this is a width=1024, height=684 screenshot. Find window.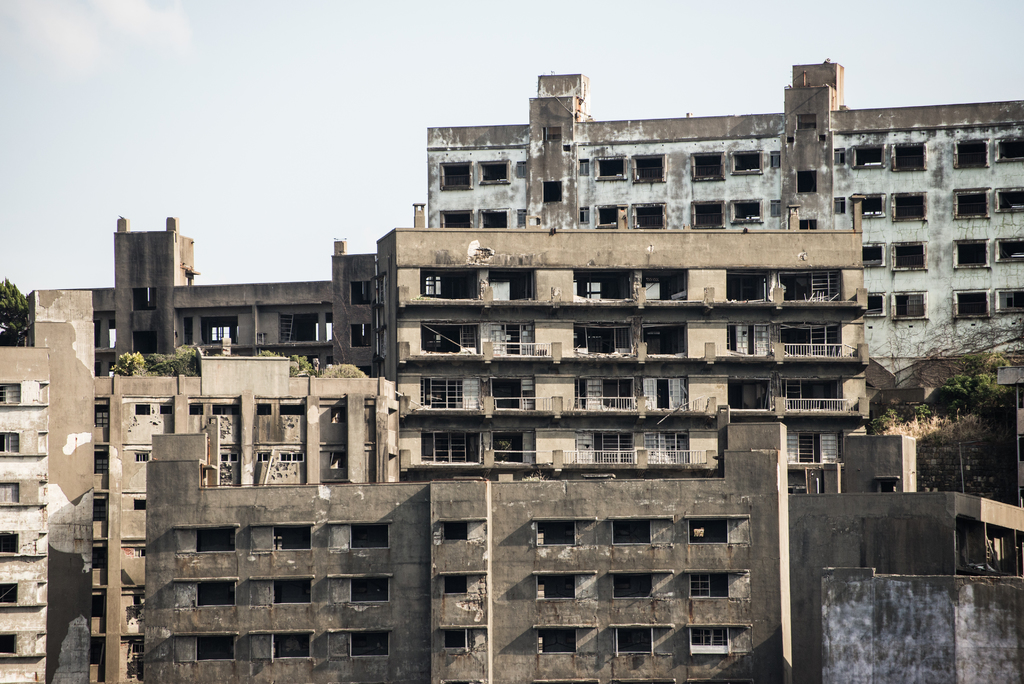
Bounding box: bbox(569, 430, 687, 462).
